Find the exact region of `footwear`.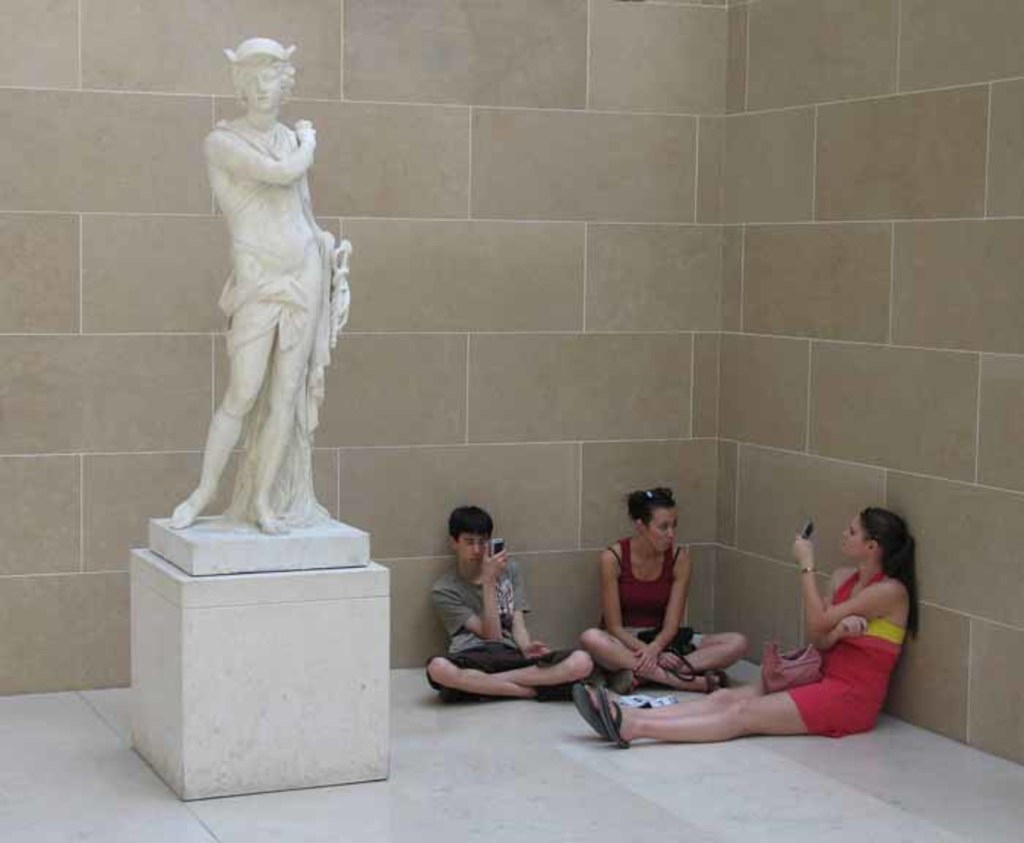
Exact region: 532/682/576/705.
